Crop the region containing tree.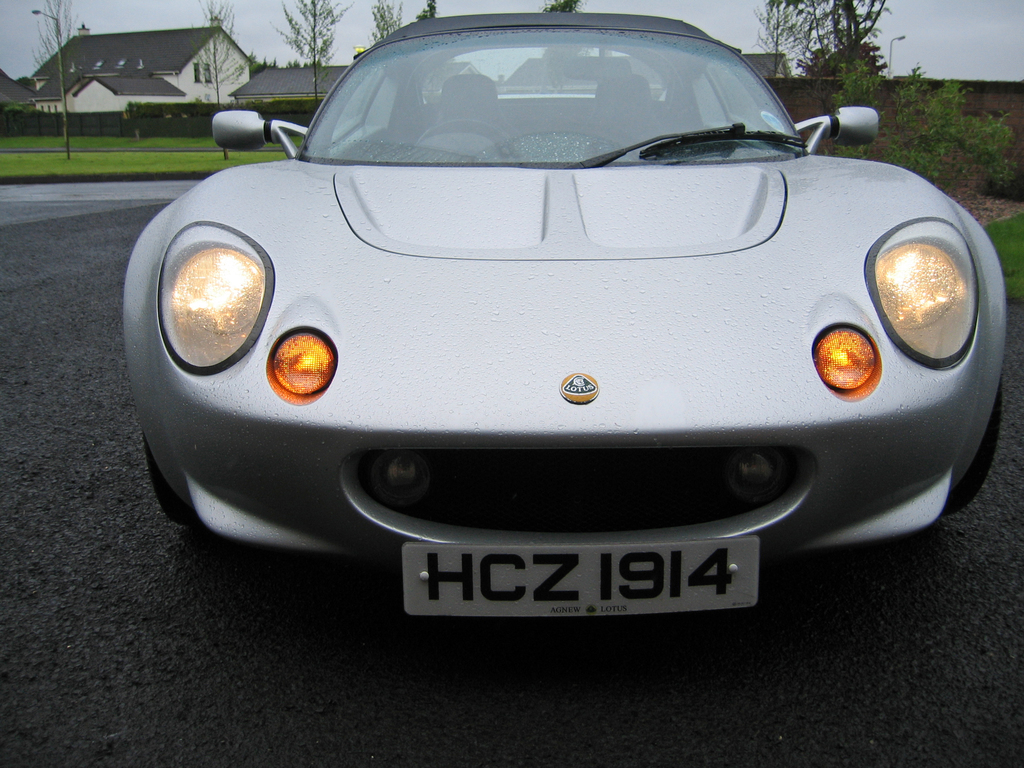
Crop region: pyautogui.locateOnScreen(270, 0, 353, 109).
